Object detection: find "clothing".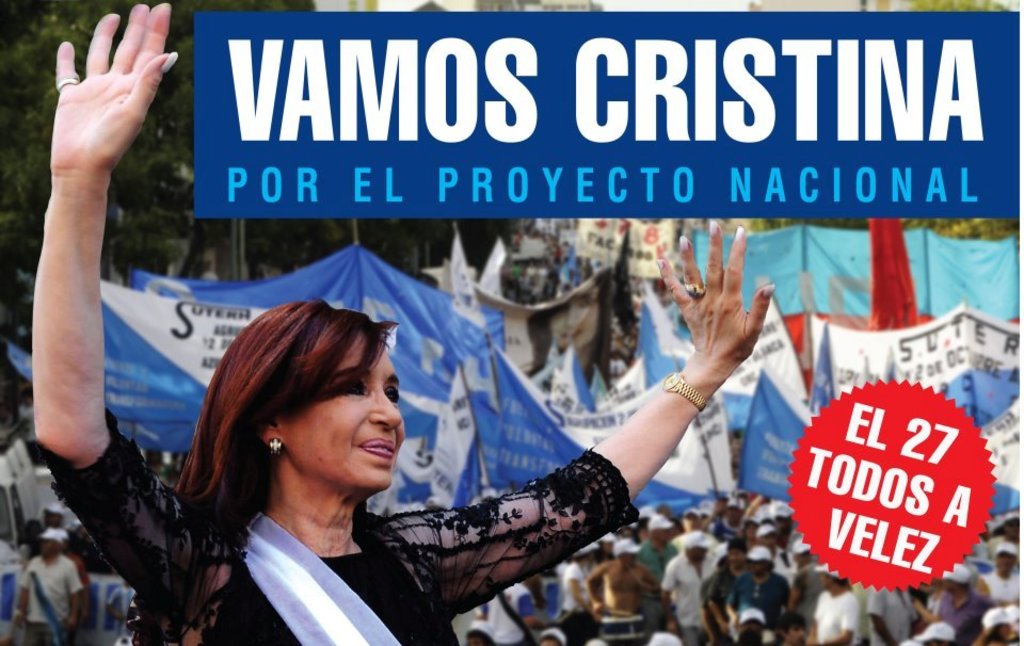
x1=933 y1=587 x2=992 y2=645.
